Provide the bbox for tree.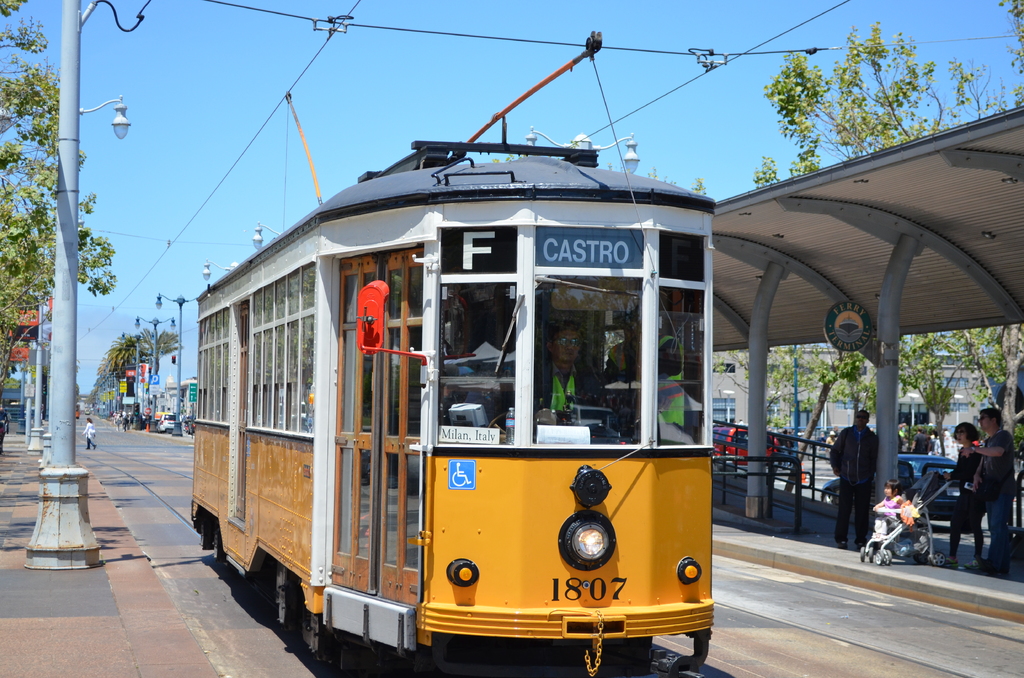
detection(748, 141, 881, 417).
